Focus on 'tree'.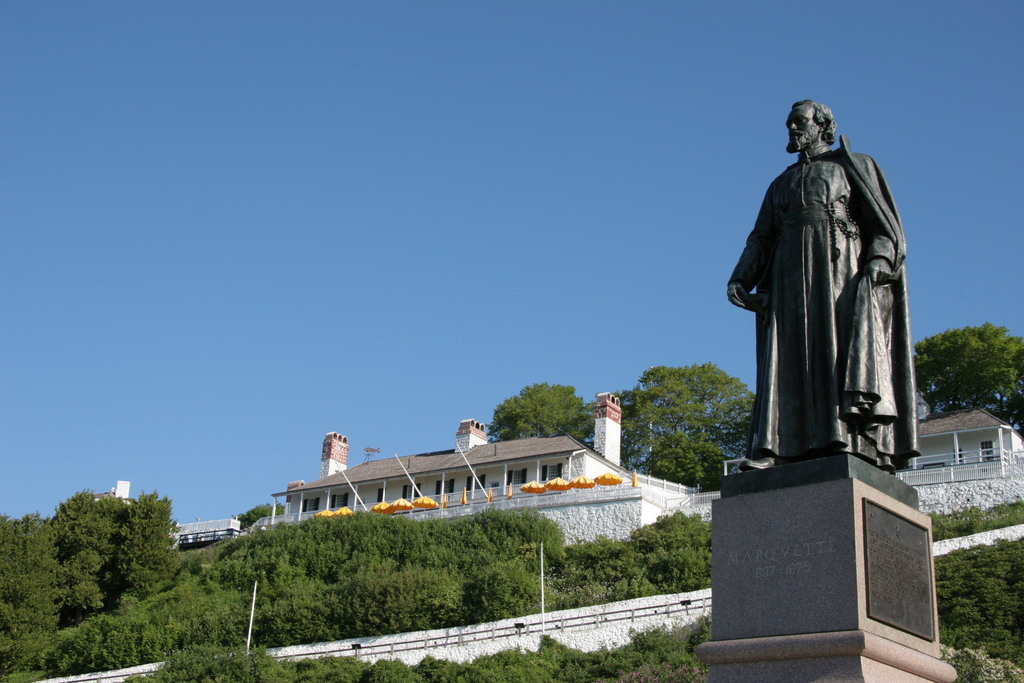
Focused at detection(484, 378, 595, 447).
